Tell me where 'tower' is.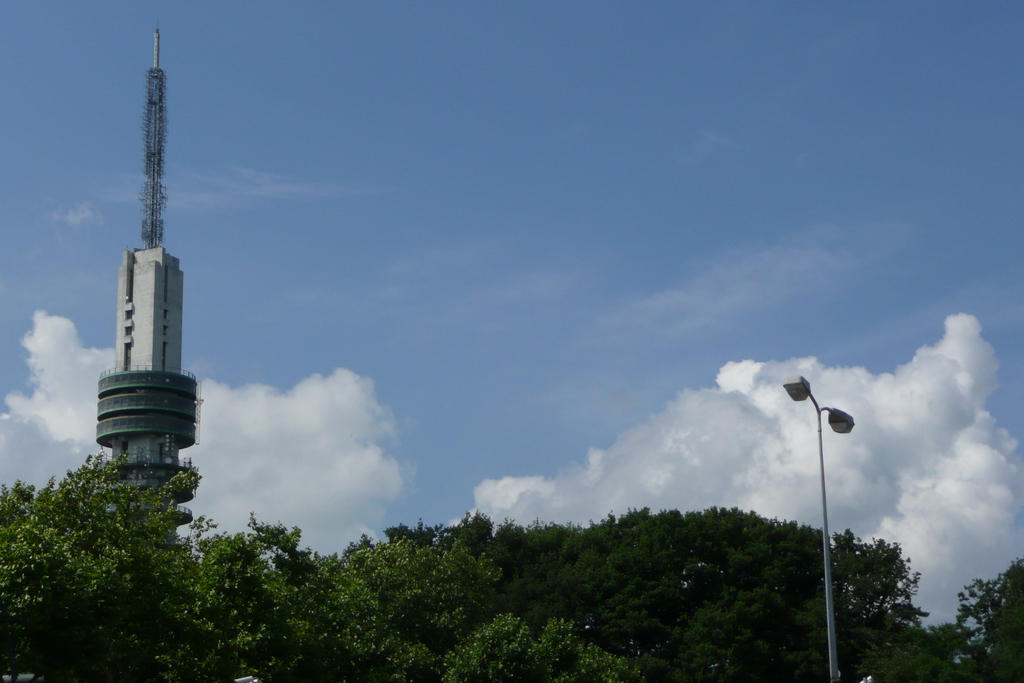
'tower' is at [93, 19, 196, 539].
